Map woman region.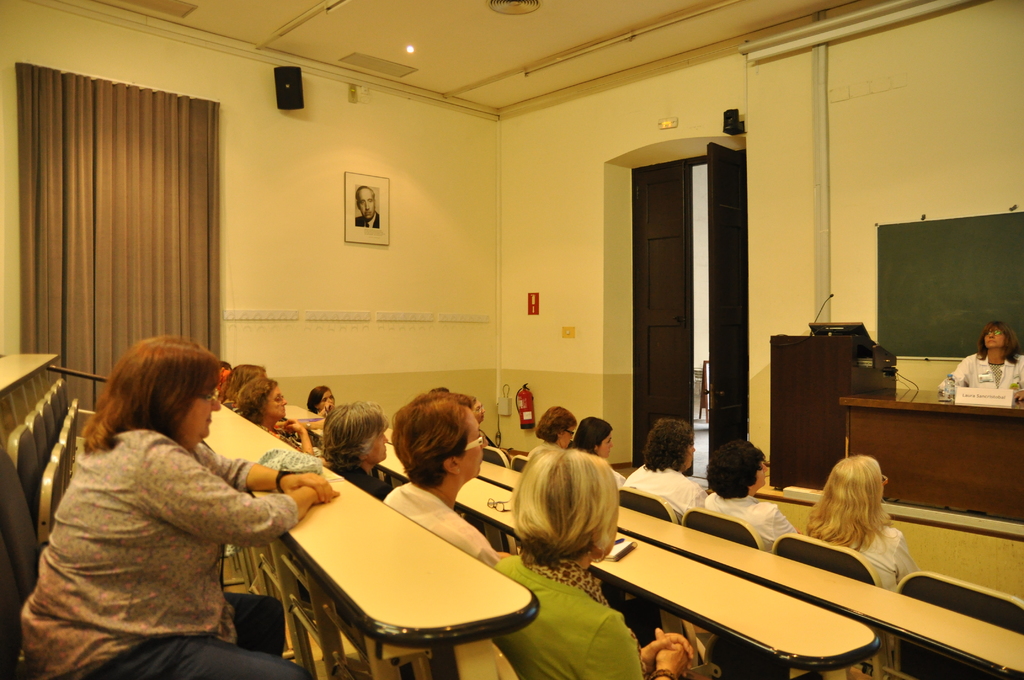
Mapped to box=[574, 416, 630, 490].
